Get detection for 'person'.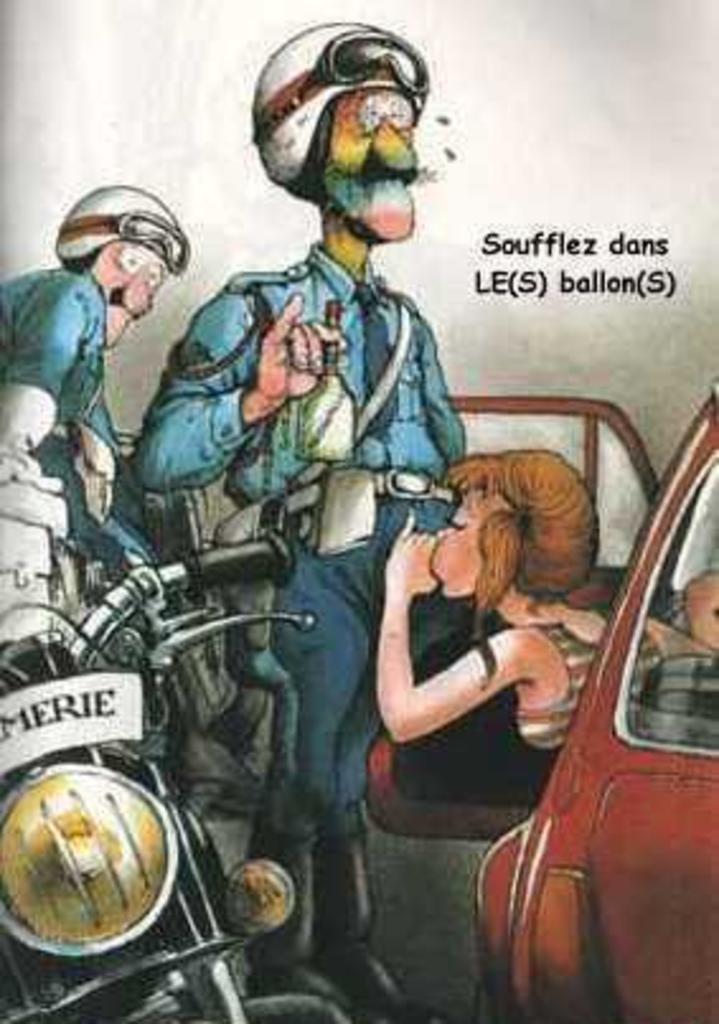
Detection: [142, 0, 470, 1021].
